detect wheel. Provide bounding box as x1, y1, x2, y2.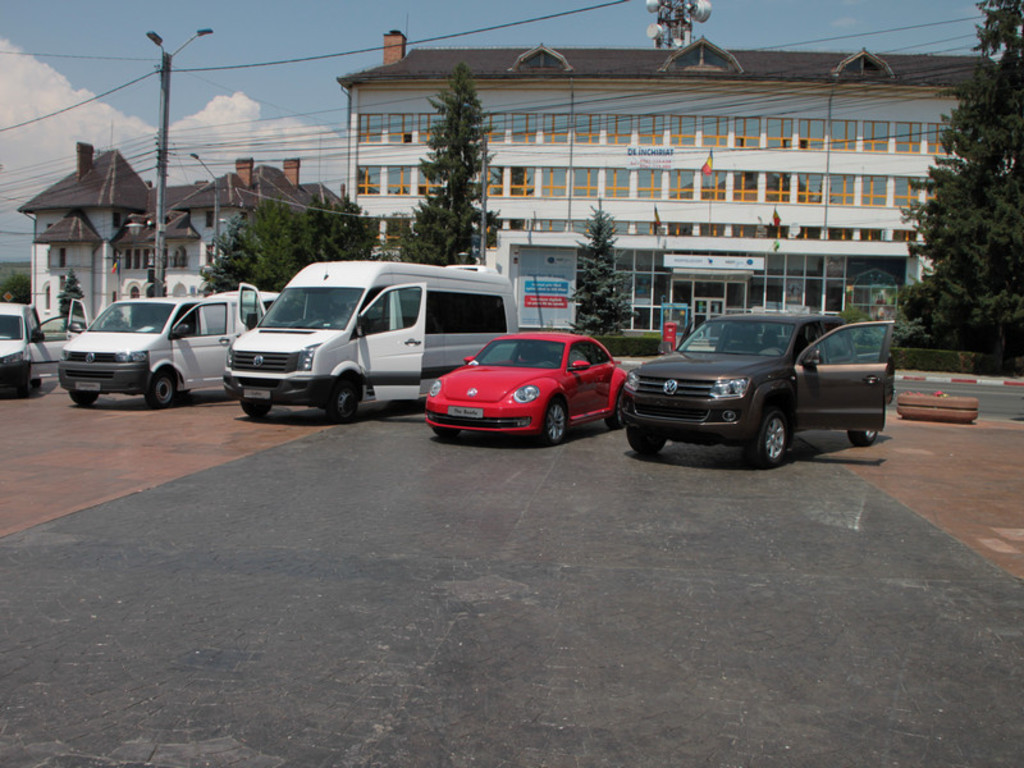
18, 369, 31, 396.
